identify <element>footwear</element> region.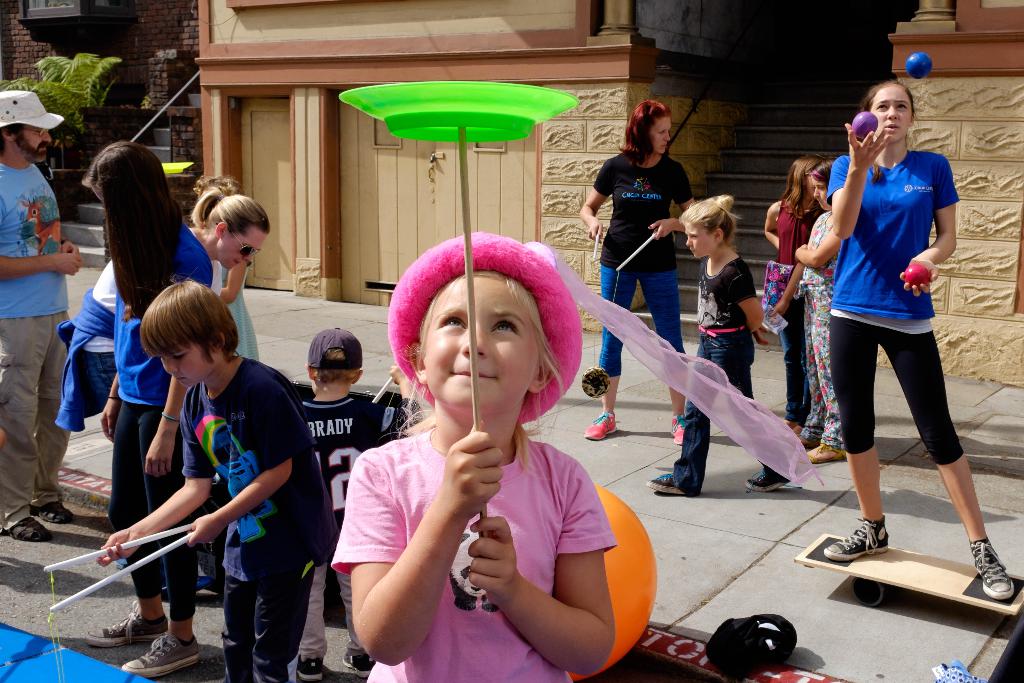
Region: (x1=744, y1=458, x2=791, y2=496).
